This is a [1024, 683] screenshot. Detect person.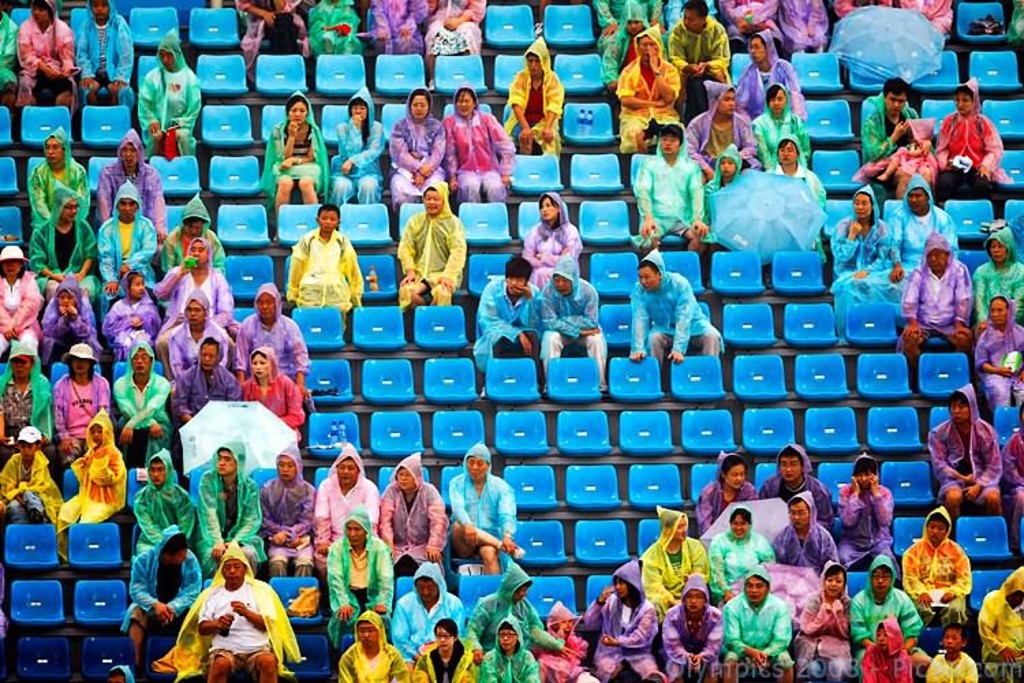
[0,247,51,339].
